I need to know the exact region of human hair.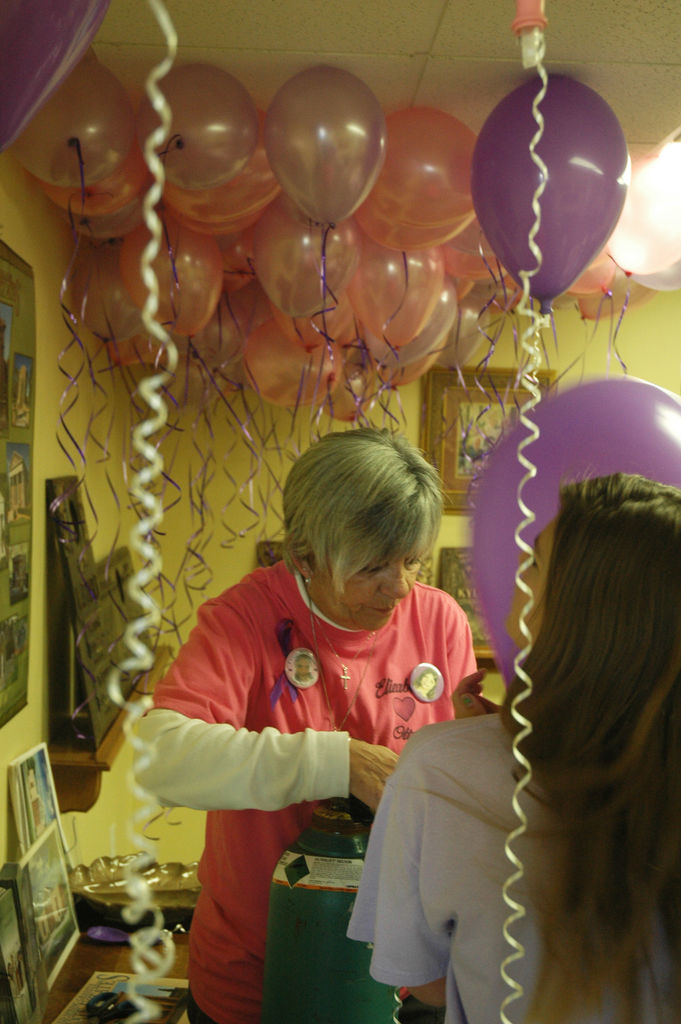
Region: box(497, 464, 680, 1022).
